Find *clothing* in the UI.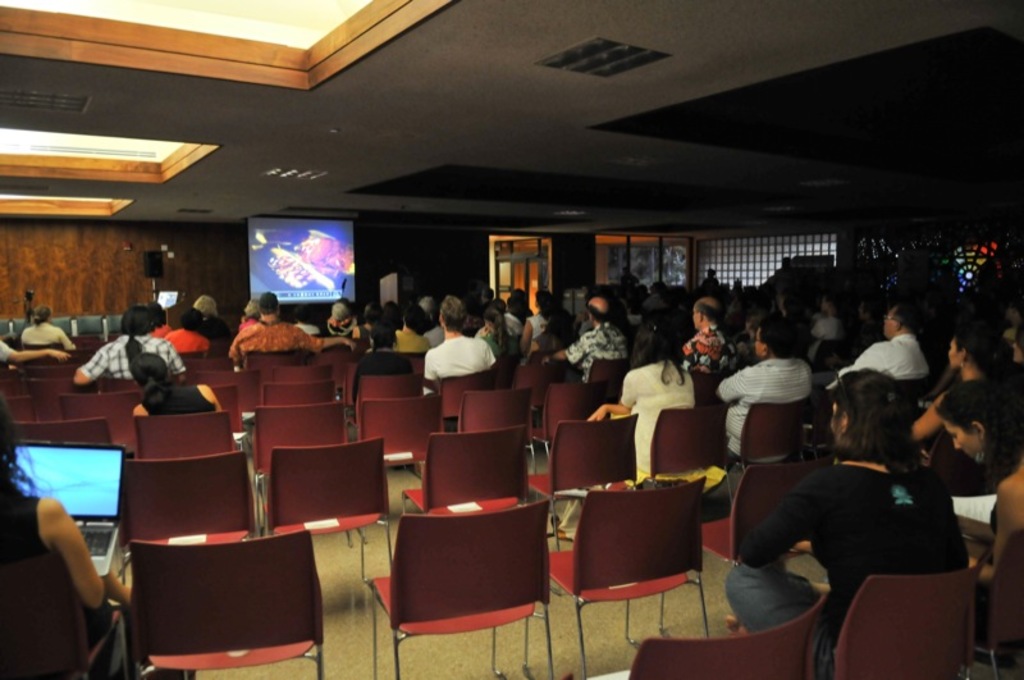
UI element at box=[736, 402, 1001, 660].
